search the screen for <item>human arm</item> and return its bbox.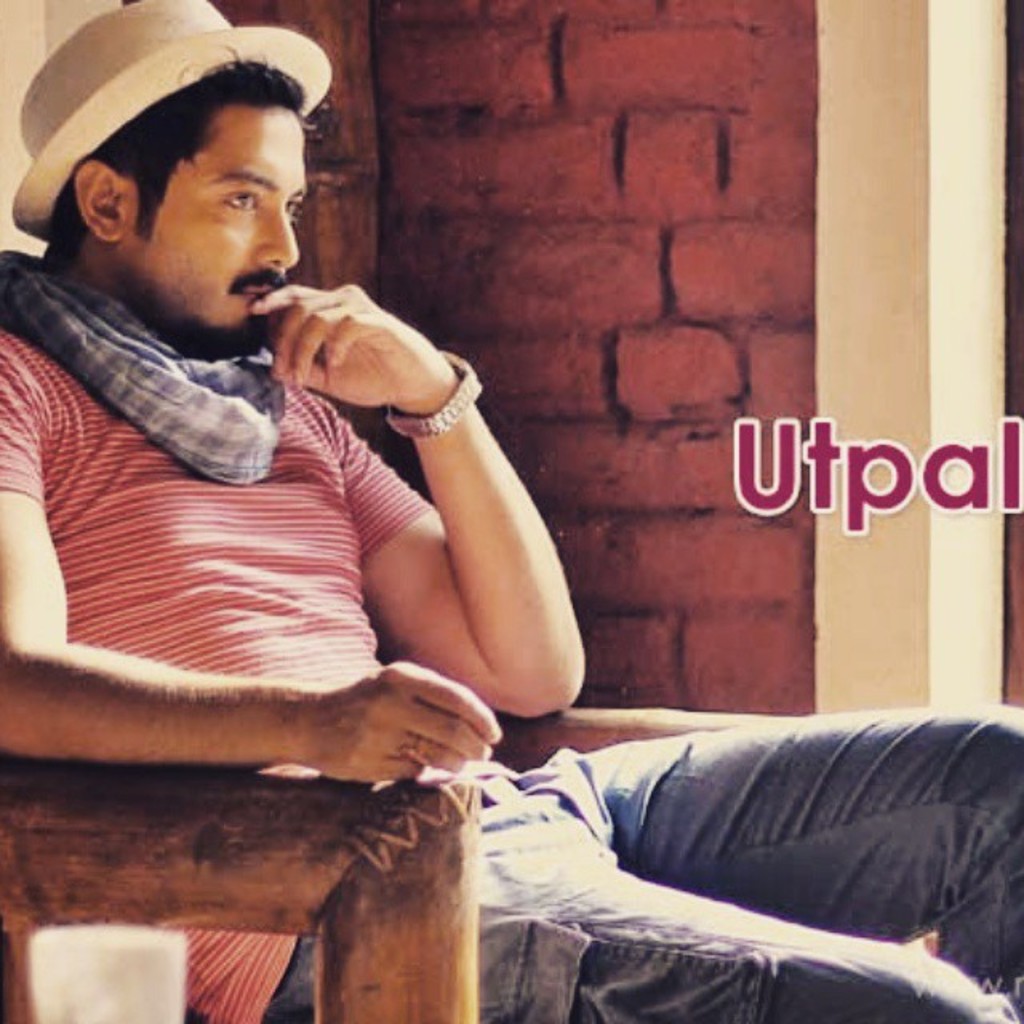
Found: [312, 326, 576, 741].
